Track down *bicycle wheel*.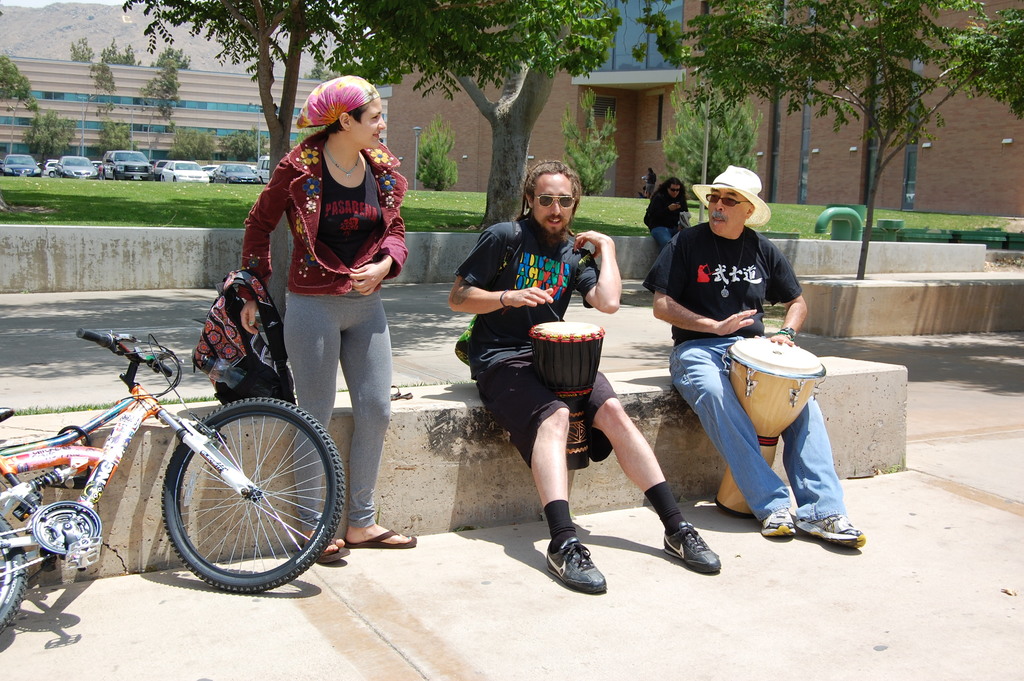
Tracked to select_region(131, 416, 348, 602).
